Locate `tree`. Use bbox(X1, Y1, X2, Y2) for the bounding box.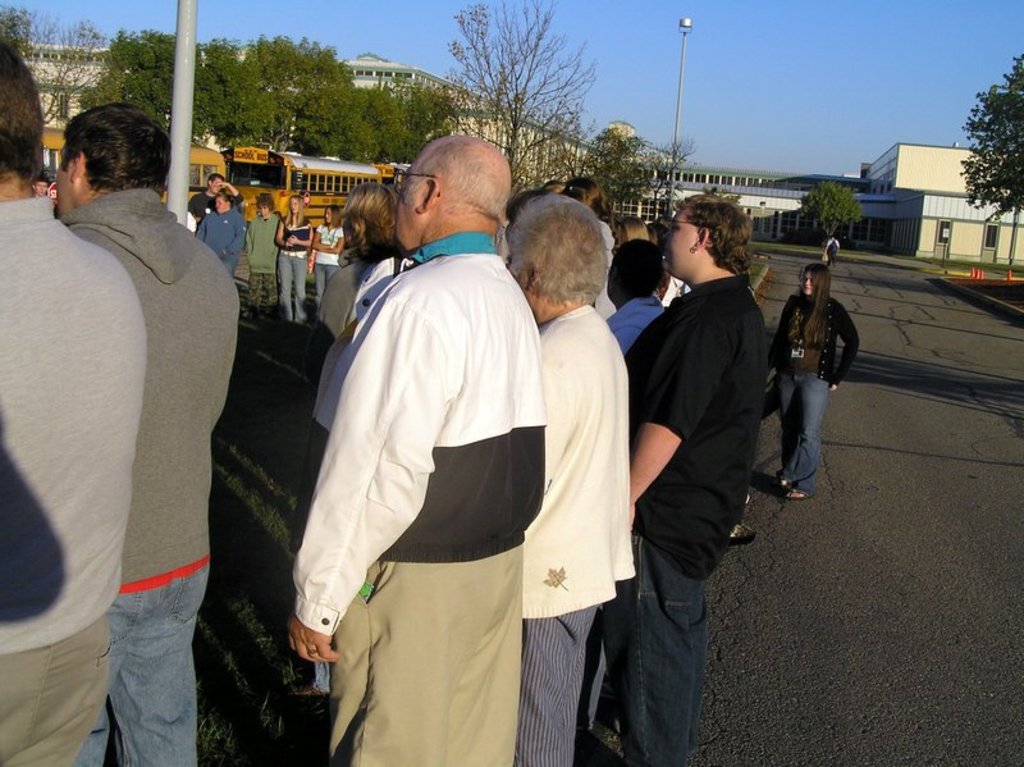
bbox(280, 70, 393, 172).
